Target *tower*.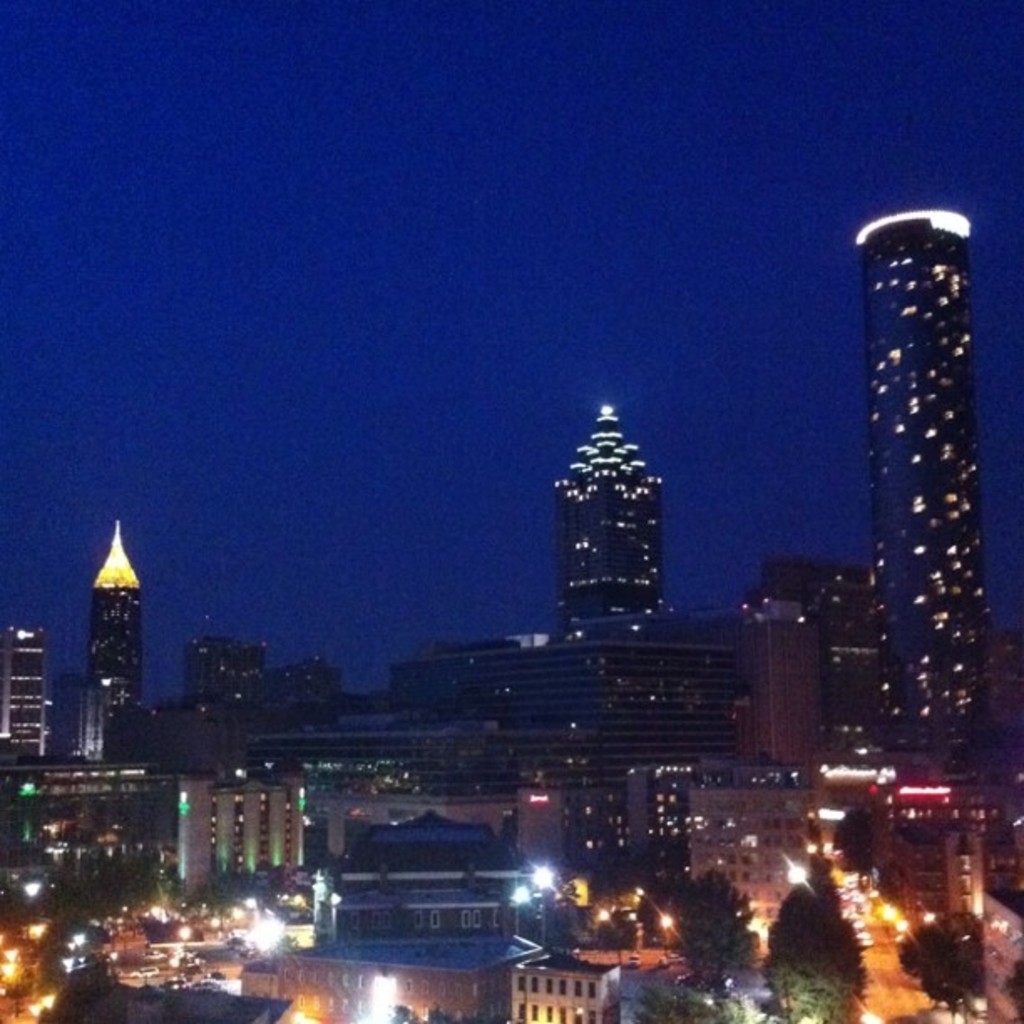
Target region: [x1=256, y1=639, x2=333, y2=701].
